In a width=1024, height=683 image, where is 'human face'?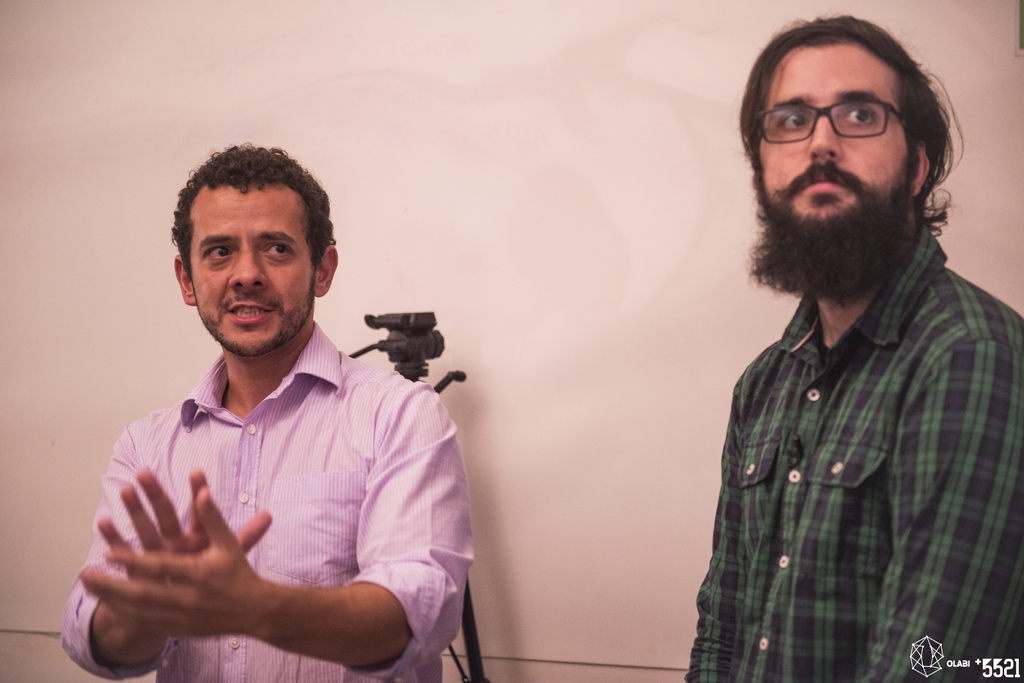
758:49:910:248.
